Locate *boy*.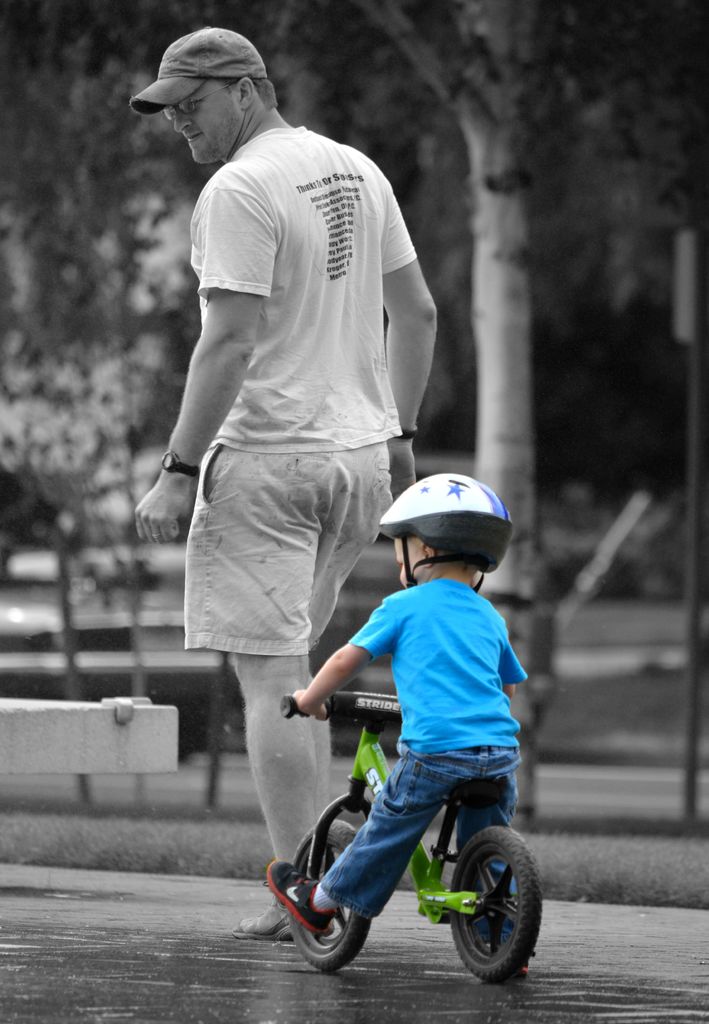
Bounding box: l=257, t=476, r=551, b=933.
